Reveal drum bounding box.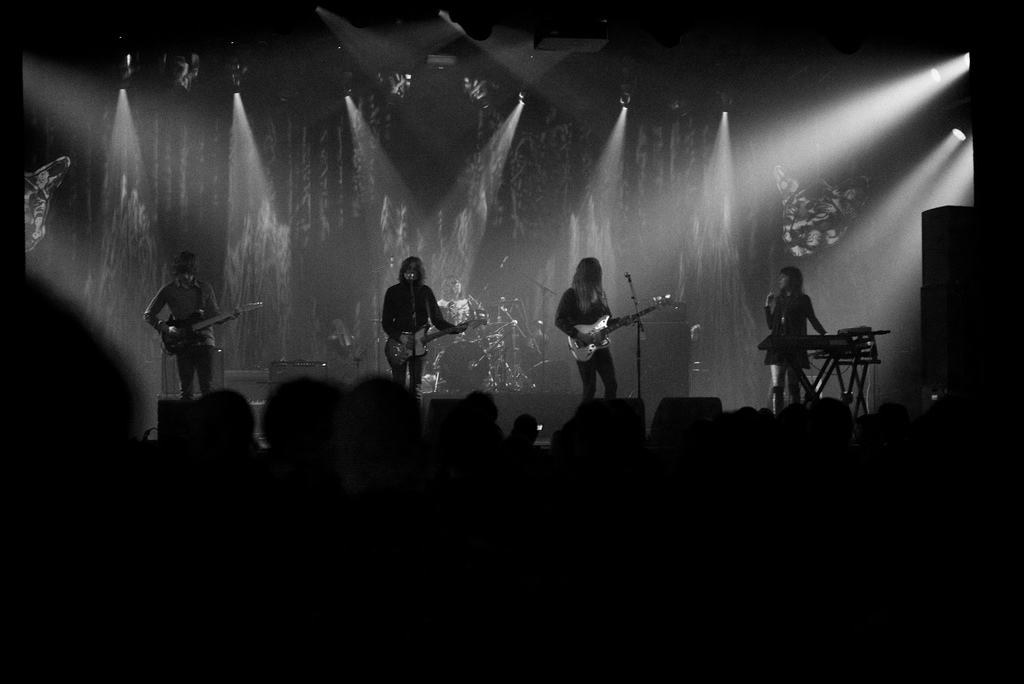
Revealed: Rect(436, 339, 493, 389).
